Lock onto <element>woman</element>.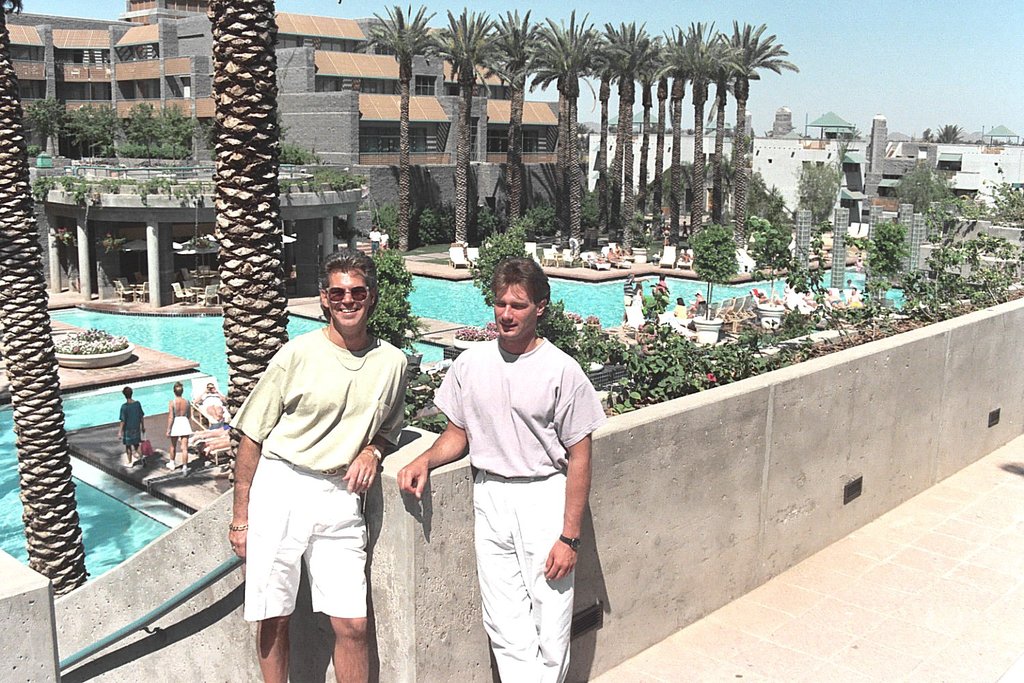
Locked: [195, 380, 229, 406].
